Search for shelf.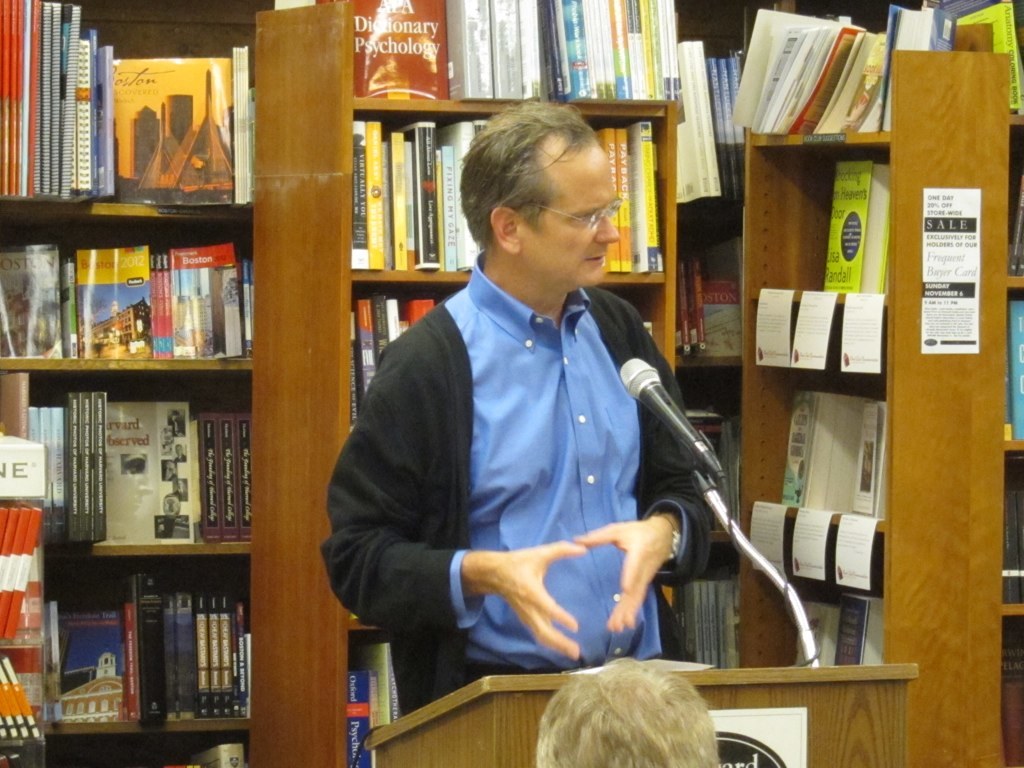
Found at [0,360,260,562].
